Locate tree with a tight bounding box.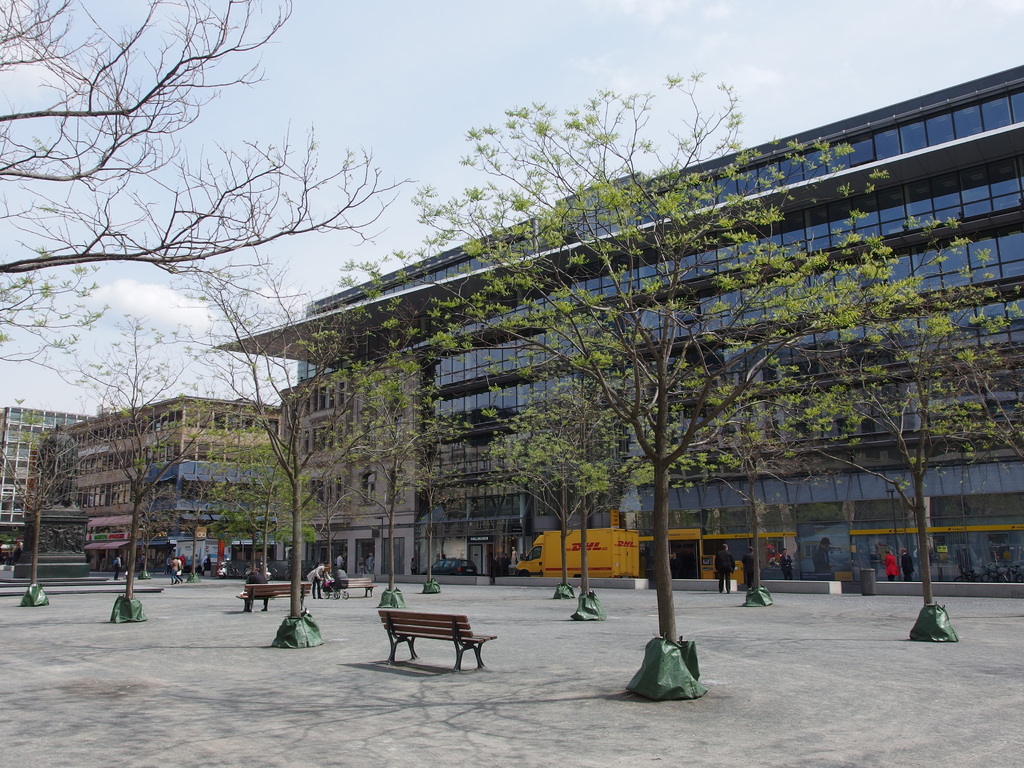
region(65, 314, 232, 621).
